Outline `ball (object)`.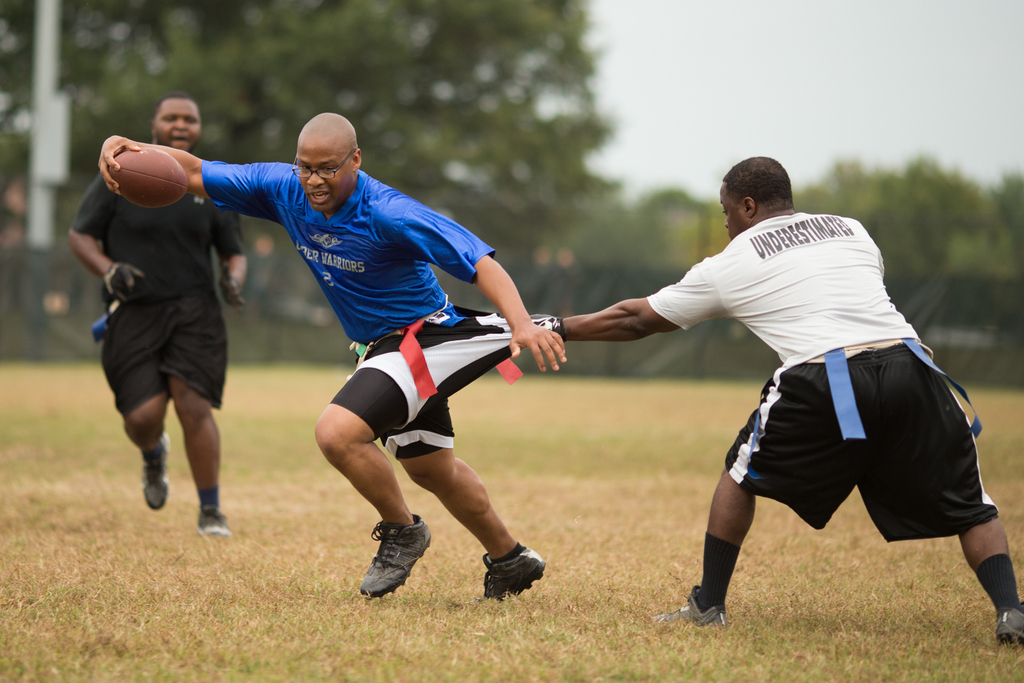
Outline: rect(107, 149, 189, 206).
